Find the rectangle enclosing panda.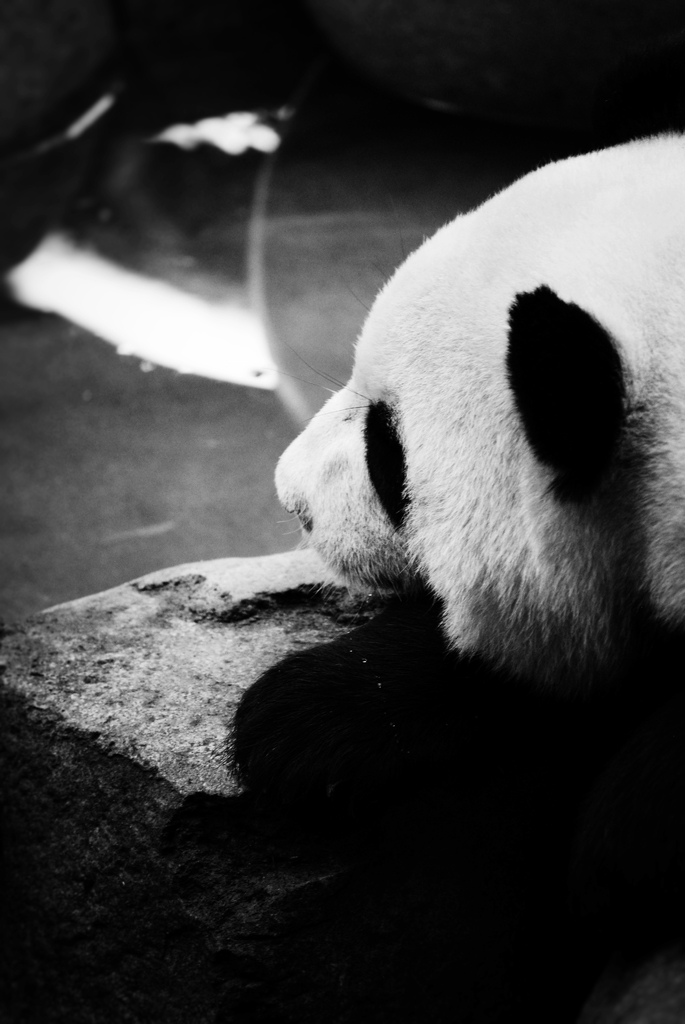
217, 121, 684, 1023.
